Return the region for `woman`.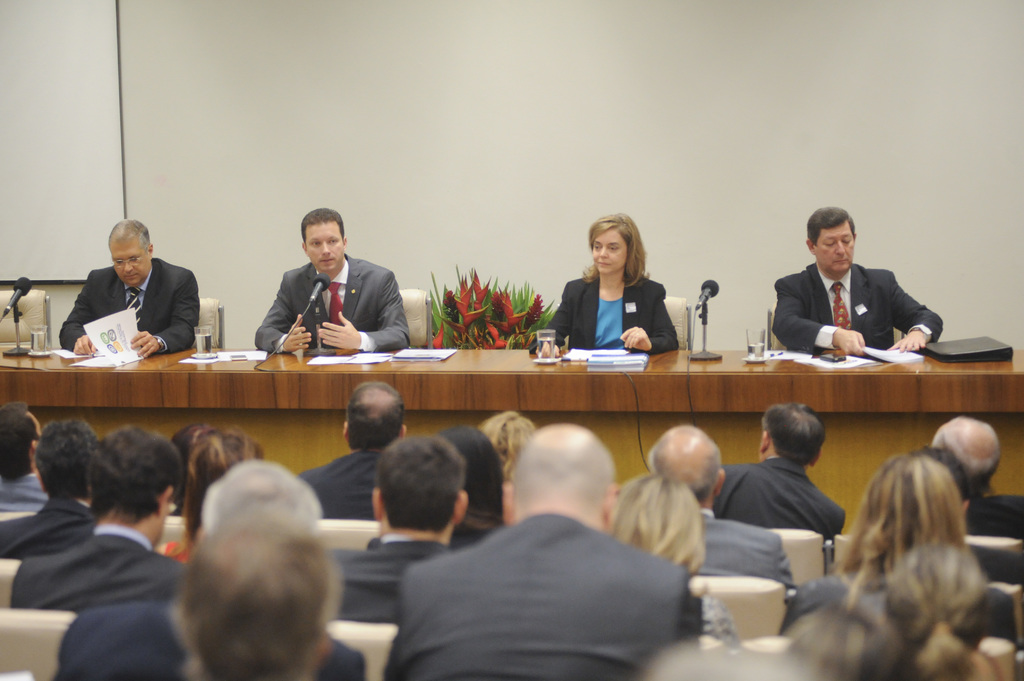
772,446,1016,655.
